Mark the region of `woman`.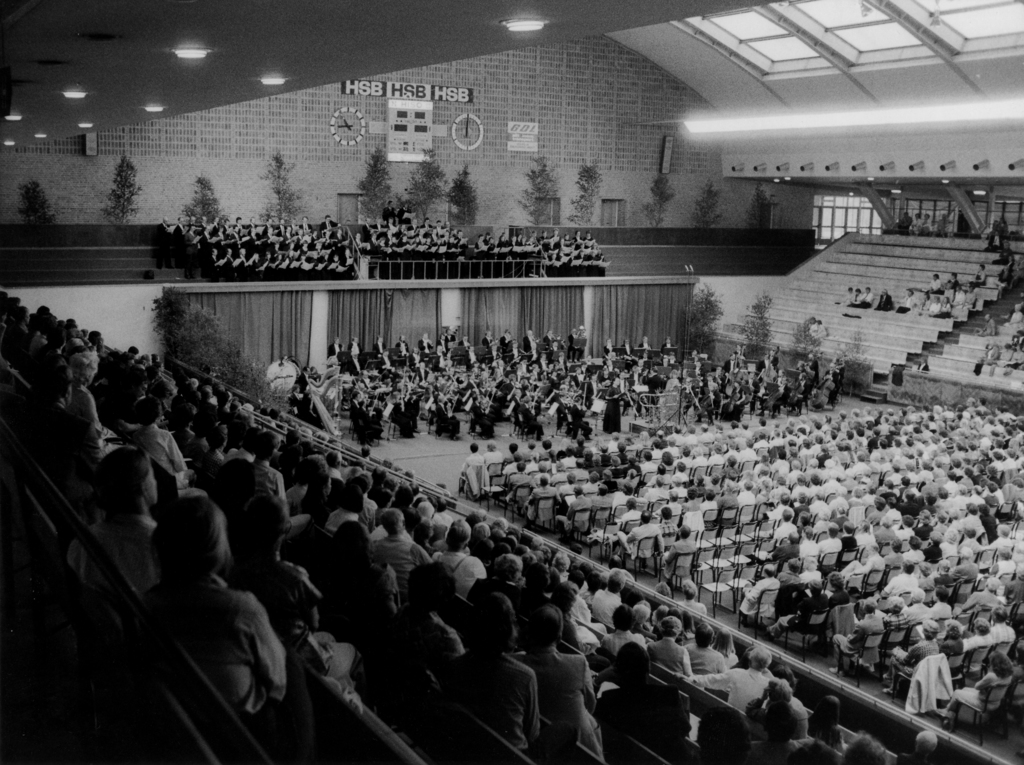
Region: [604, 605, 646, 657].
